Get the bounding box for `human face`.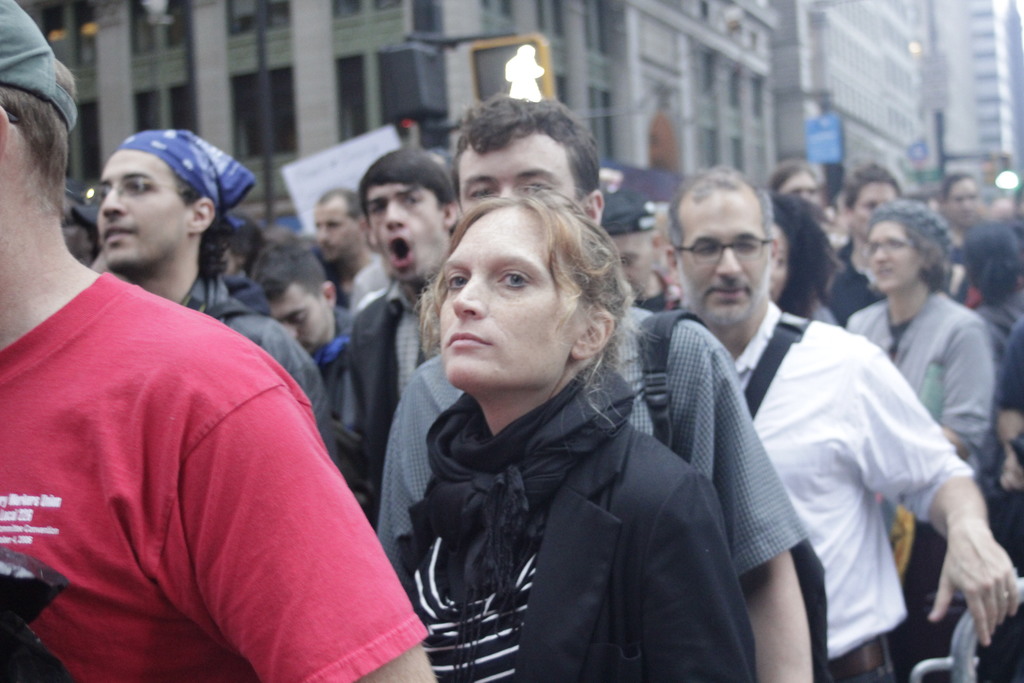
BBox(434, 199, 573, 383).
